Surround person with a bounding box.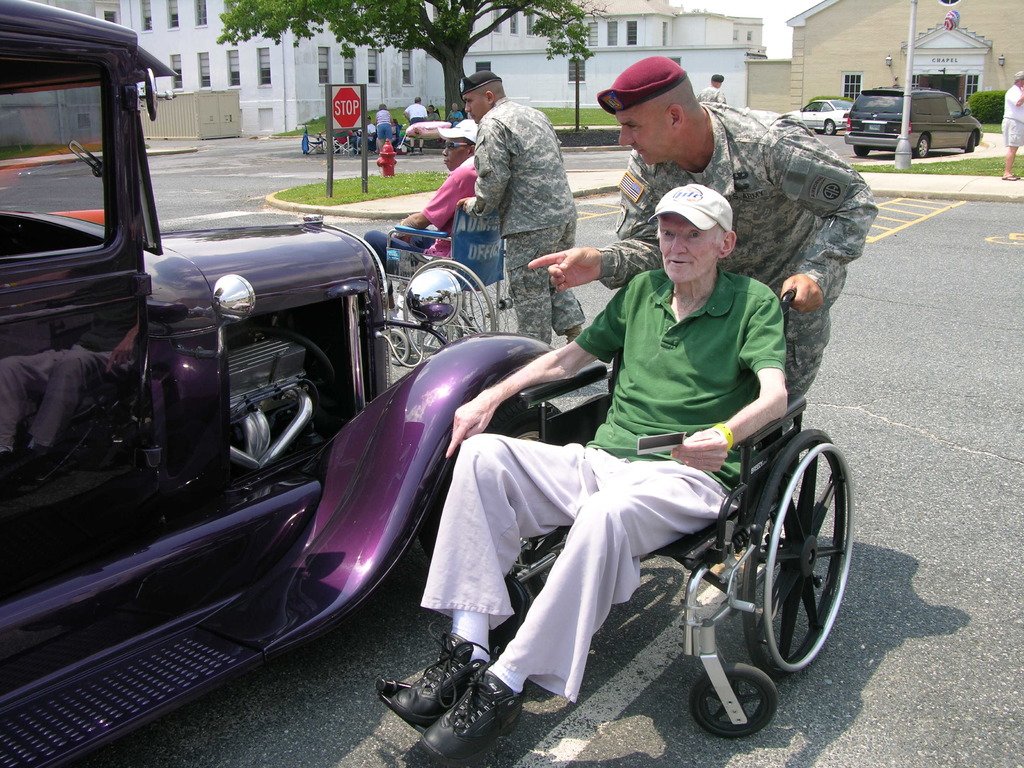
x1=449, y1=63, x2=592, y2=347.
